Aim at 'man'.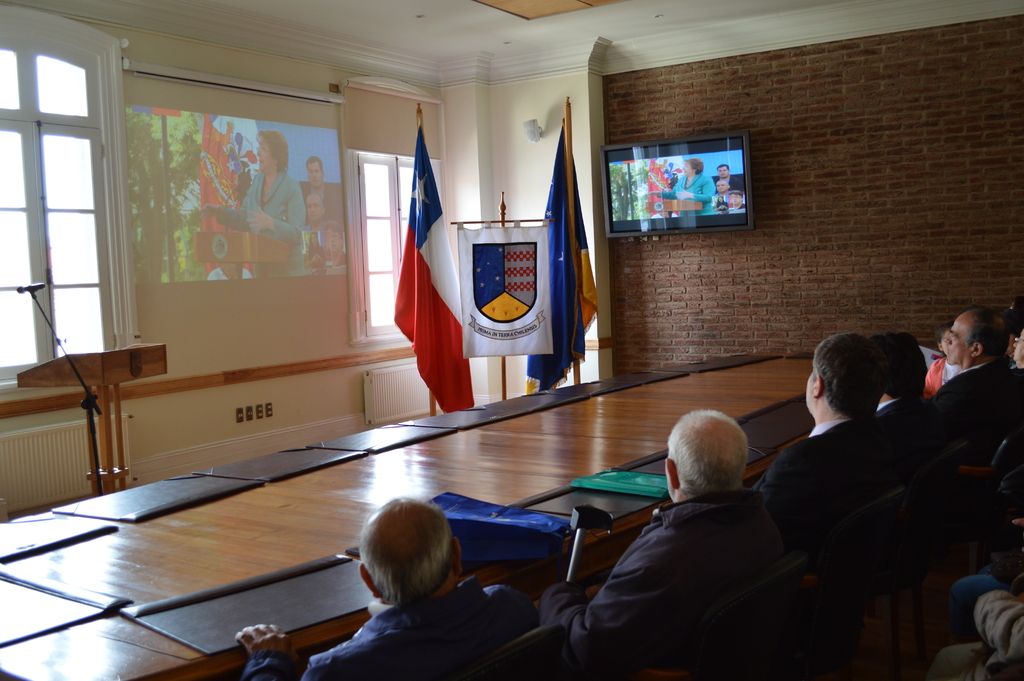
Aimed at x1=875 y1=332 x2=968 y2=474.
